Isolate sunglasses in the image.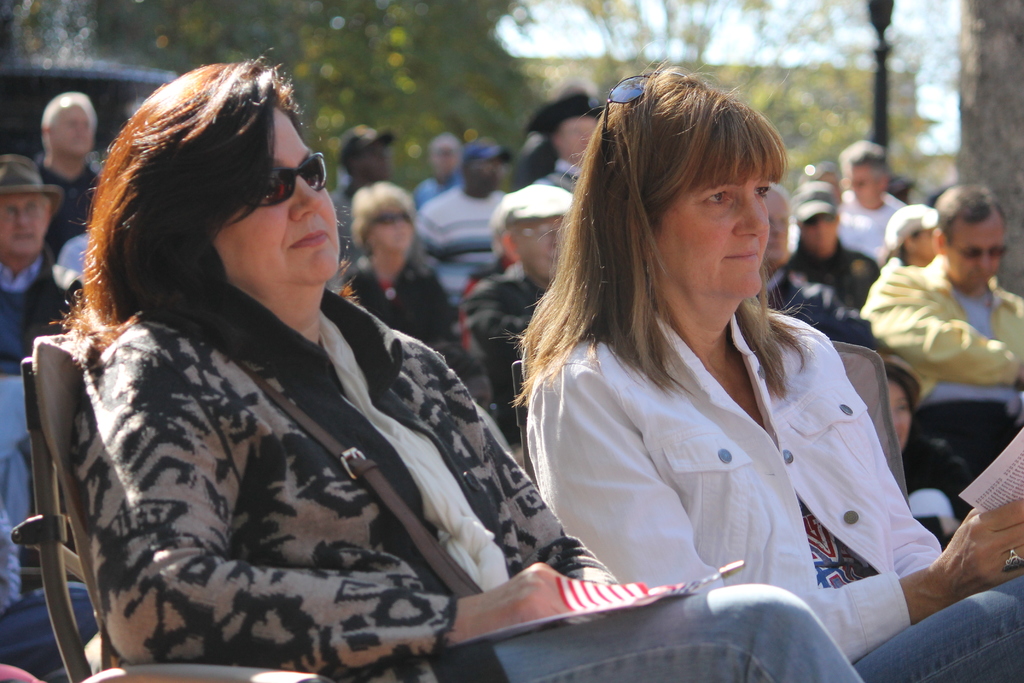
Isolated region: 607/73/685/148.
